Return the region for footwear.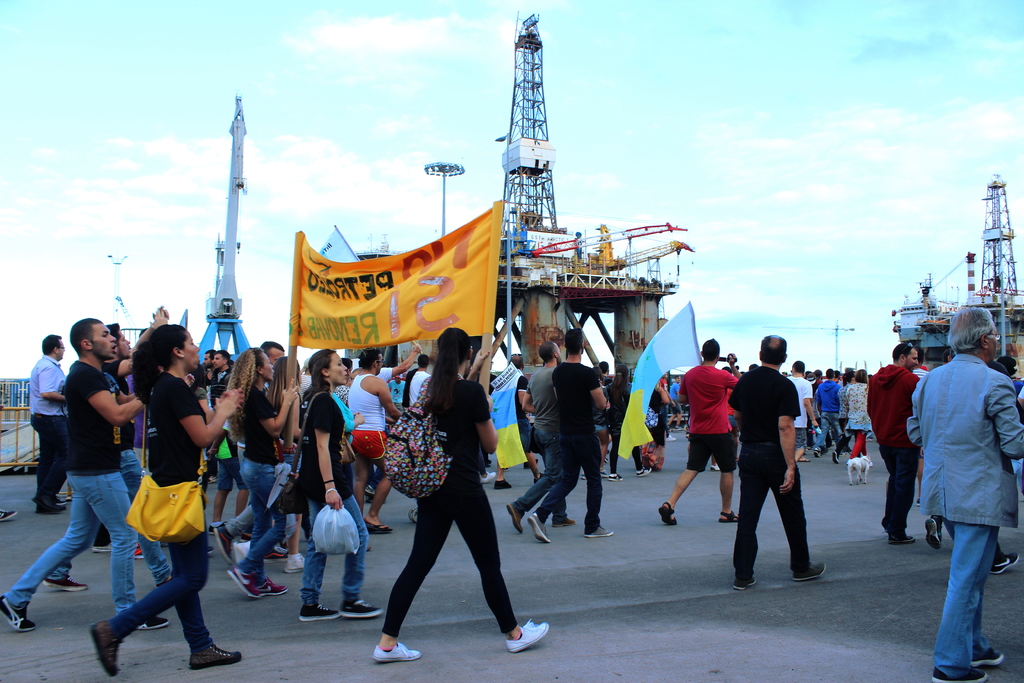
215:524:235:562.
